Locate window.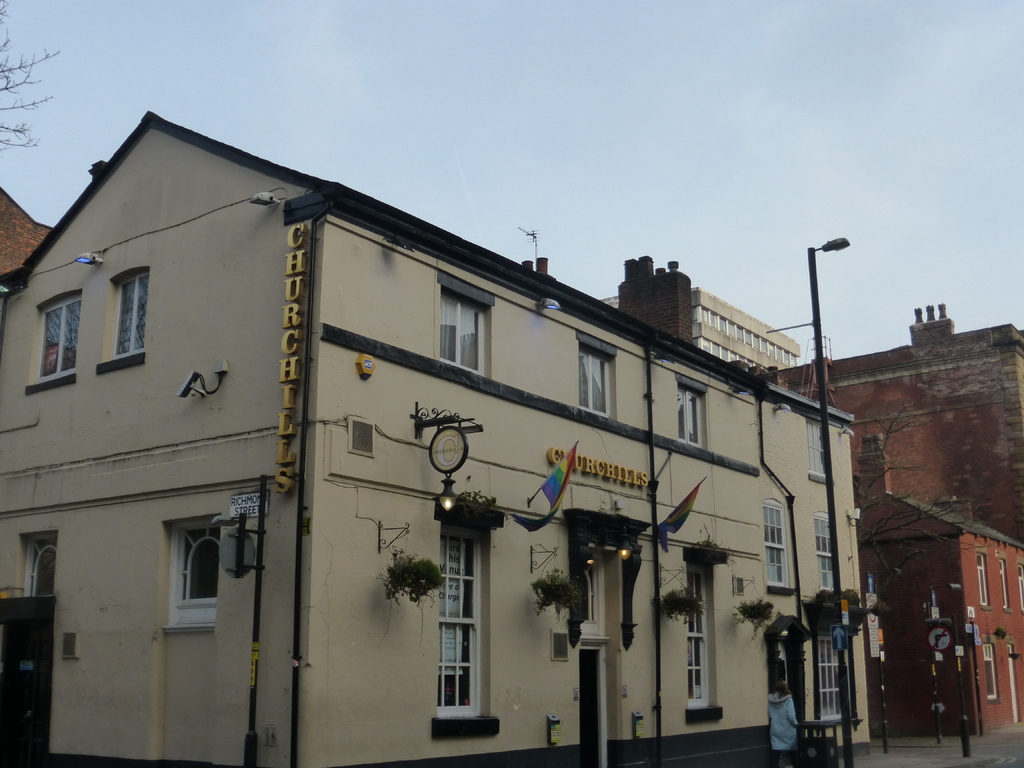
Bounding box: select_region(977, 553, 990, 609).
